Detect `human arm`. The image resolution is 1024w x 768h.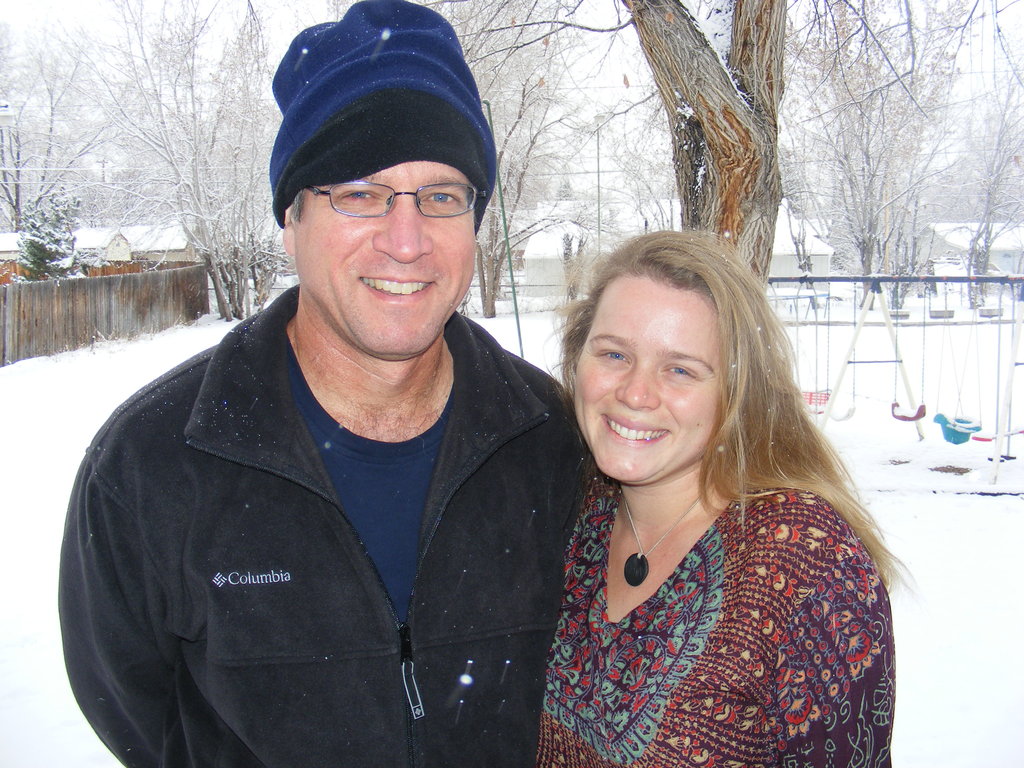
[54, 450, 164, 767].
